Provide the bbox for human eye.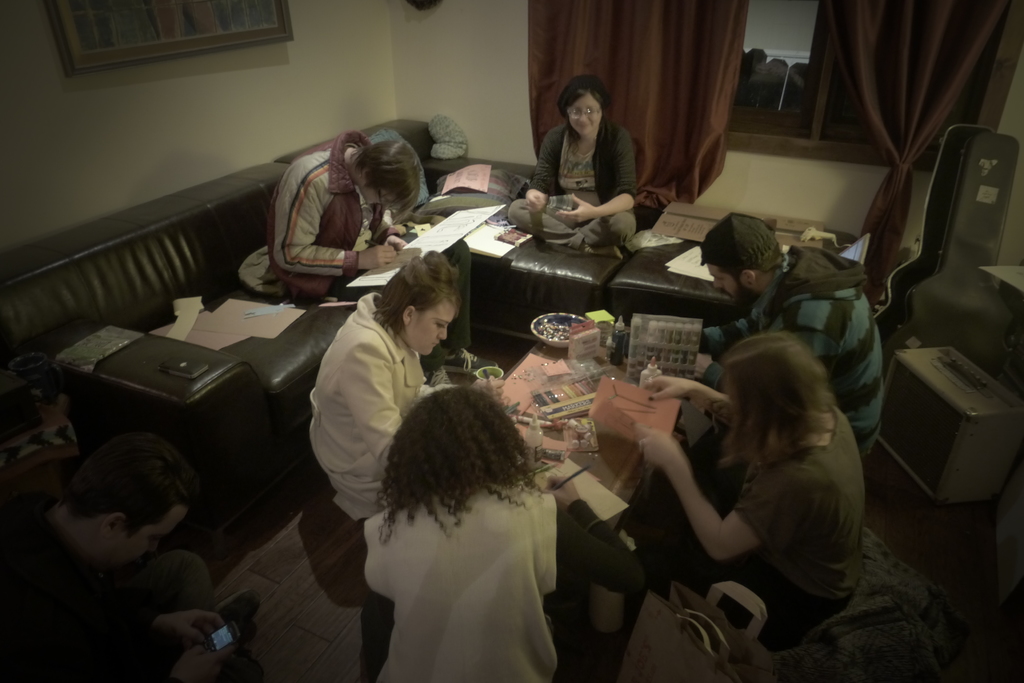
bbox=[433, 317, 449, 336].
